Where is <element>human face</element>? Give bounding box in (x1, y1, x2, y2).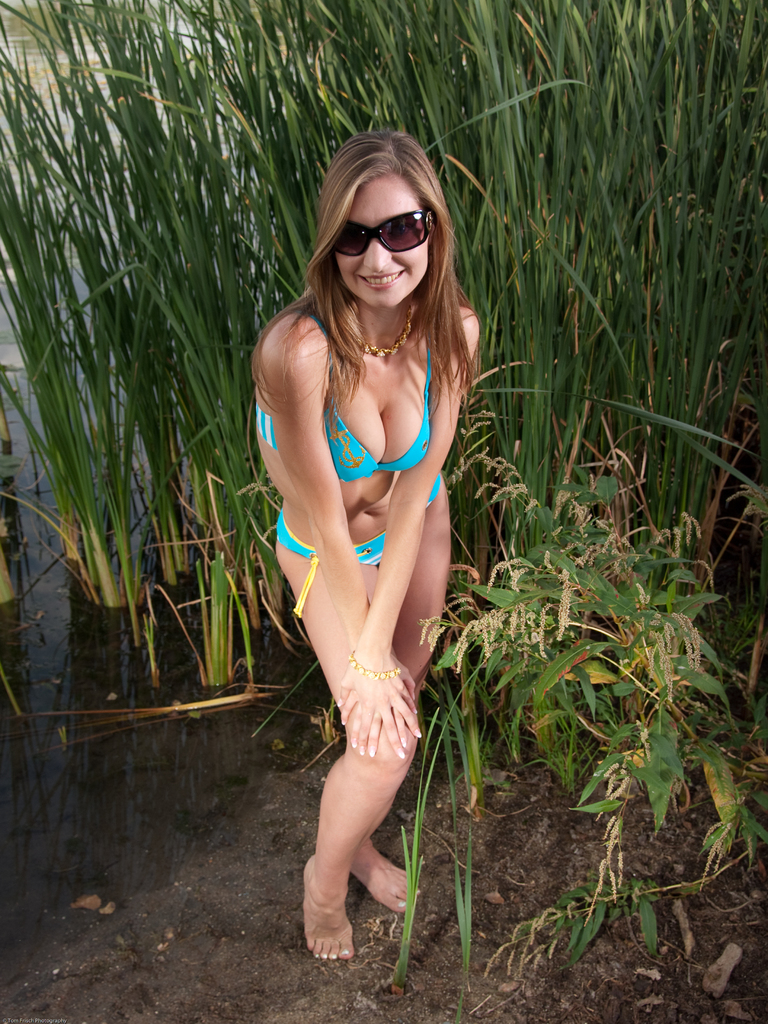
(339, 171, 427, 307).
